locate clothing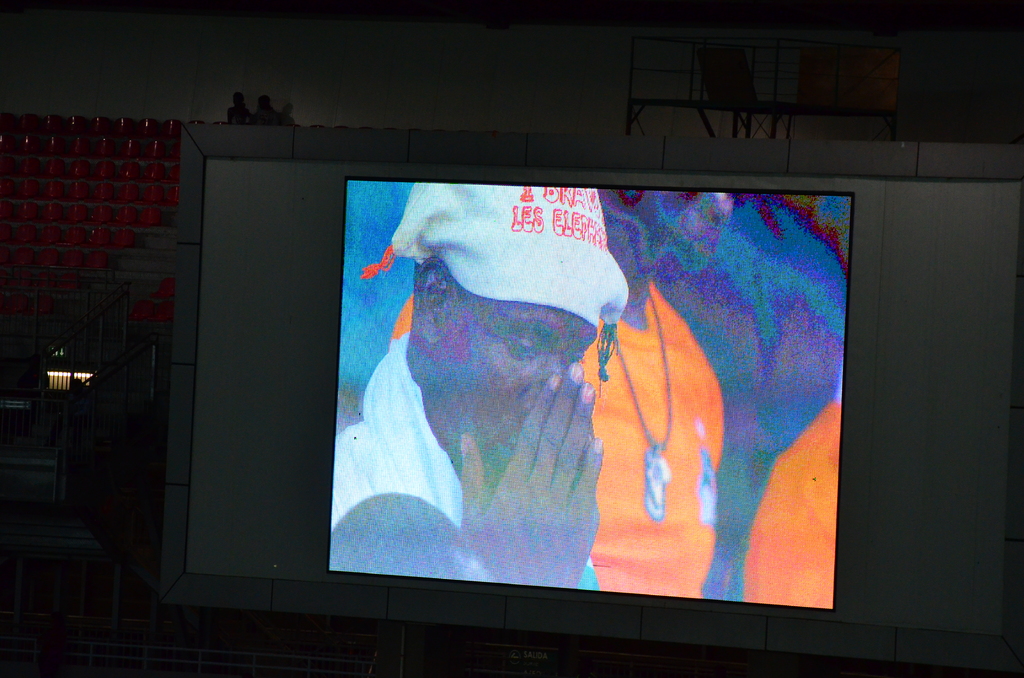
l=330, t=332, r=602, b=590
